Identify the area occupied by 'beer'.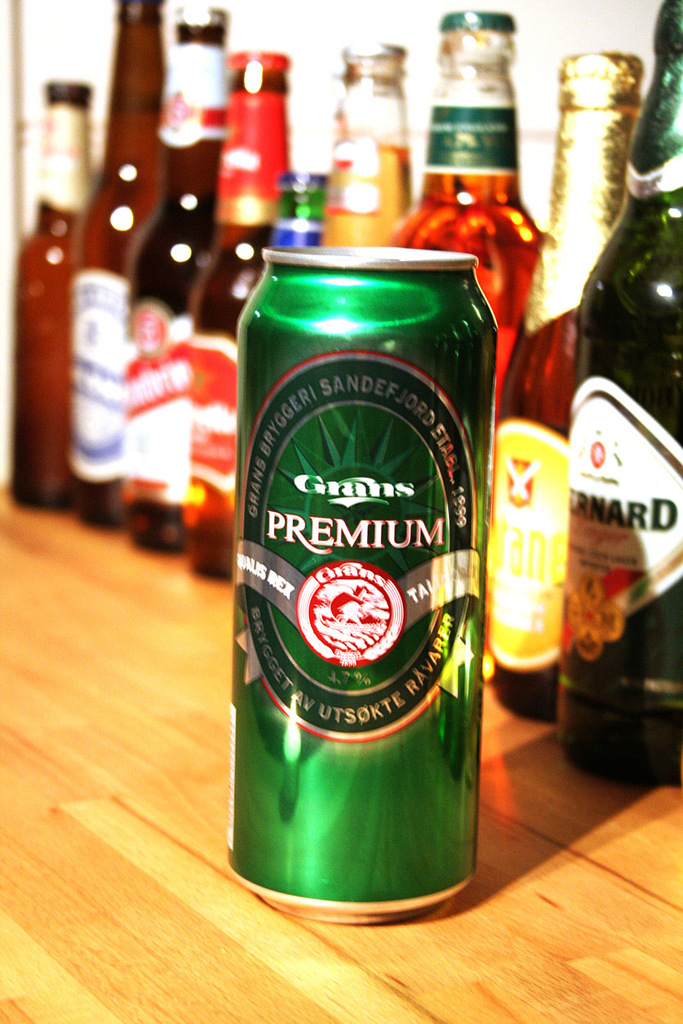
Area: pyautogui.locateOnScreen(483, 38, 637, 727).
